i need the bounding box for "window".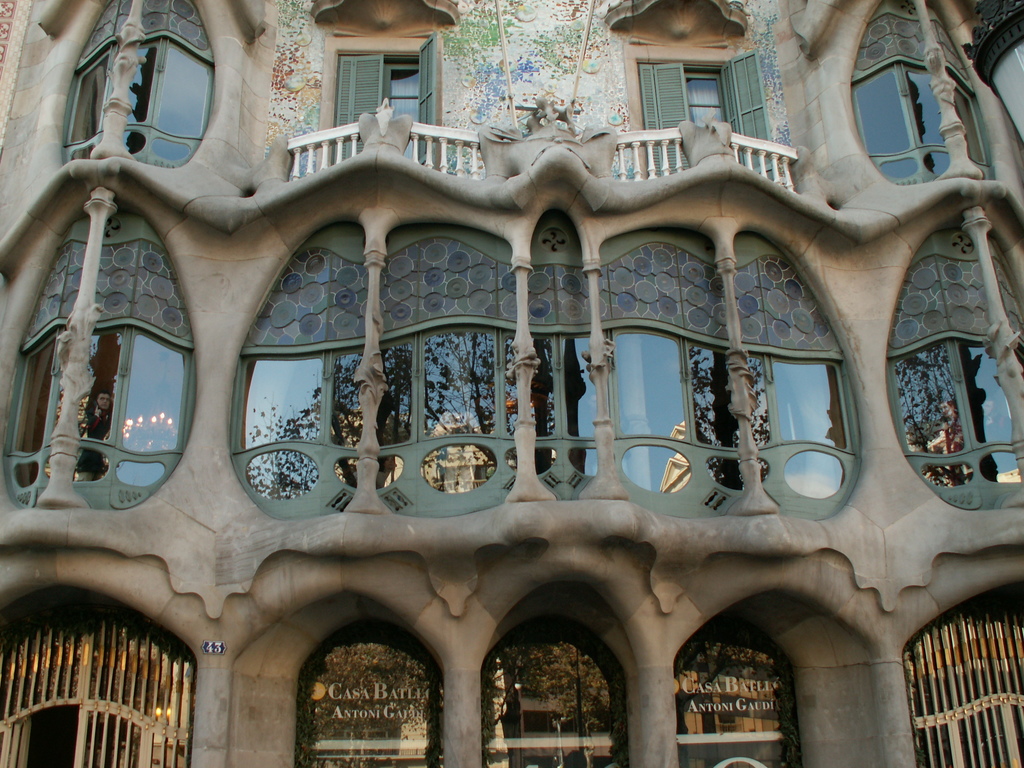
Here it is: (left=62, top=0, right=218, bottom=172).
